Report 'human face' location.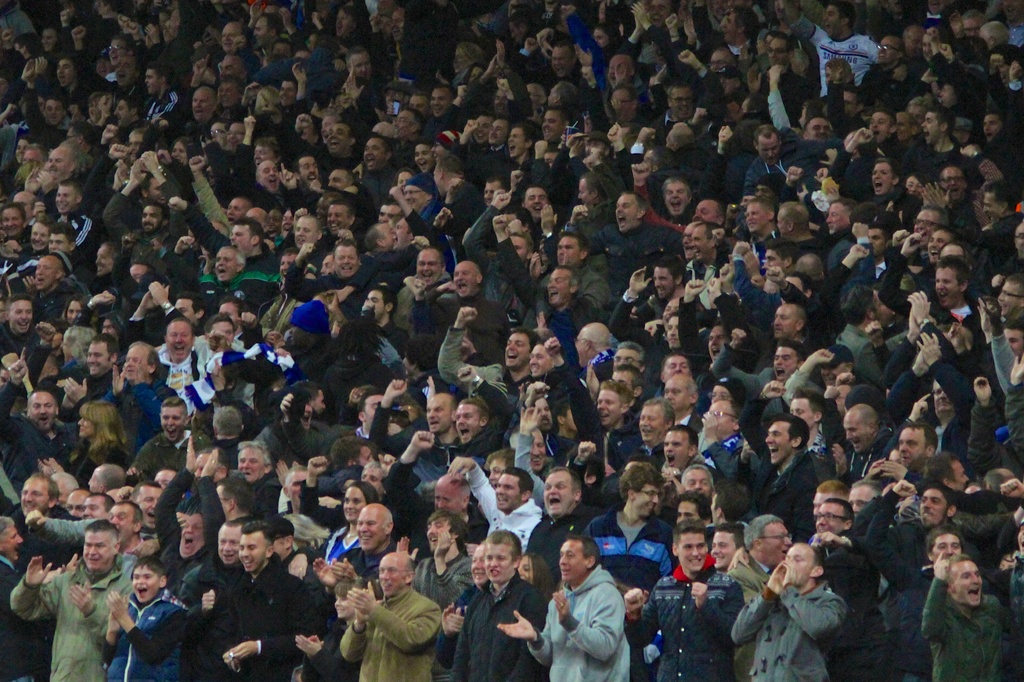
Report: select_region(86, 472, 100, 492).
